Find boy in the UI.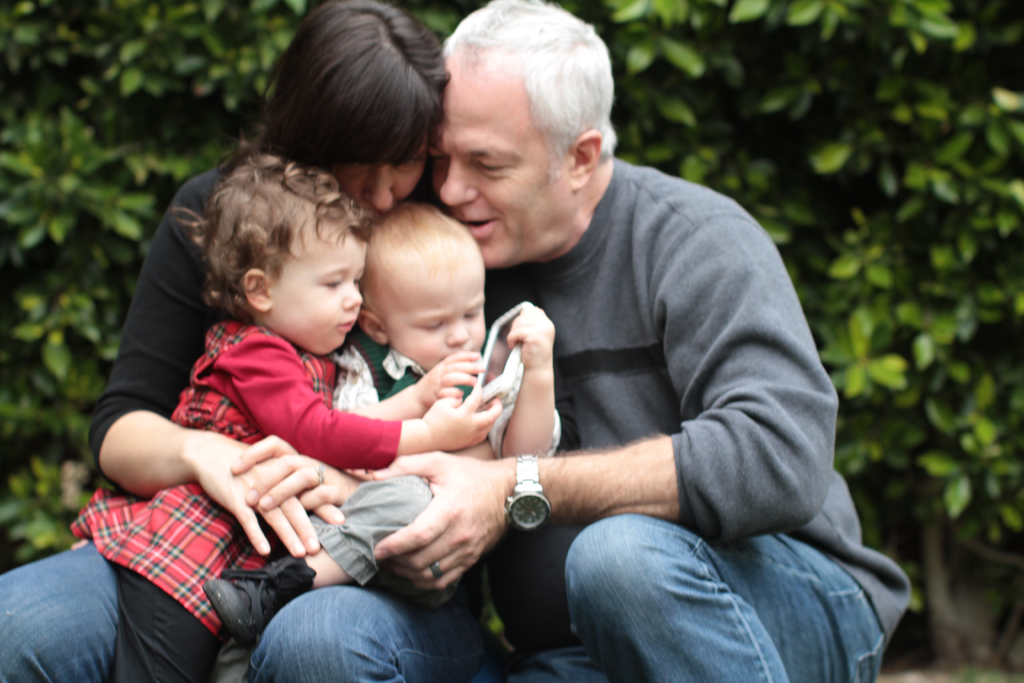
UI element at Rect(200, 202, 563, 645).
